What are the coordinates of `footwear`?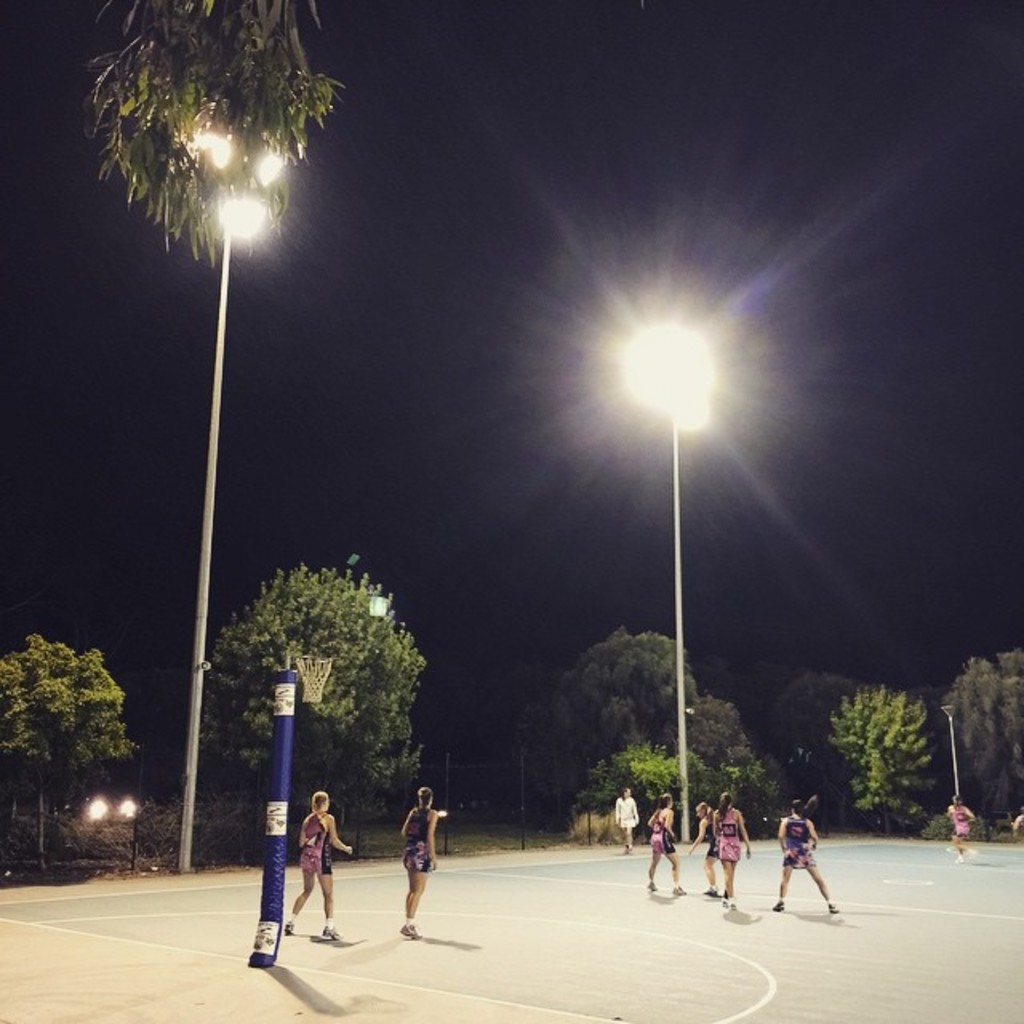
672 885 683 896.
